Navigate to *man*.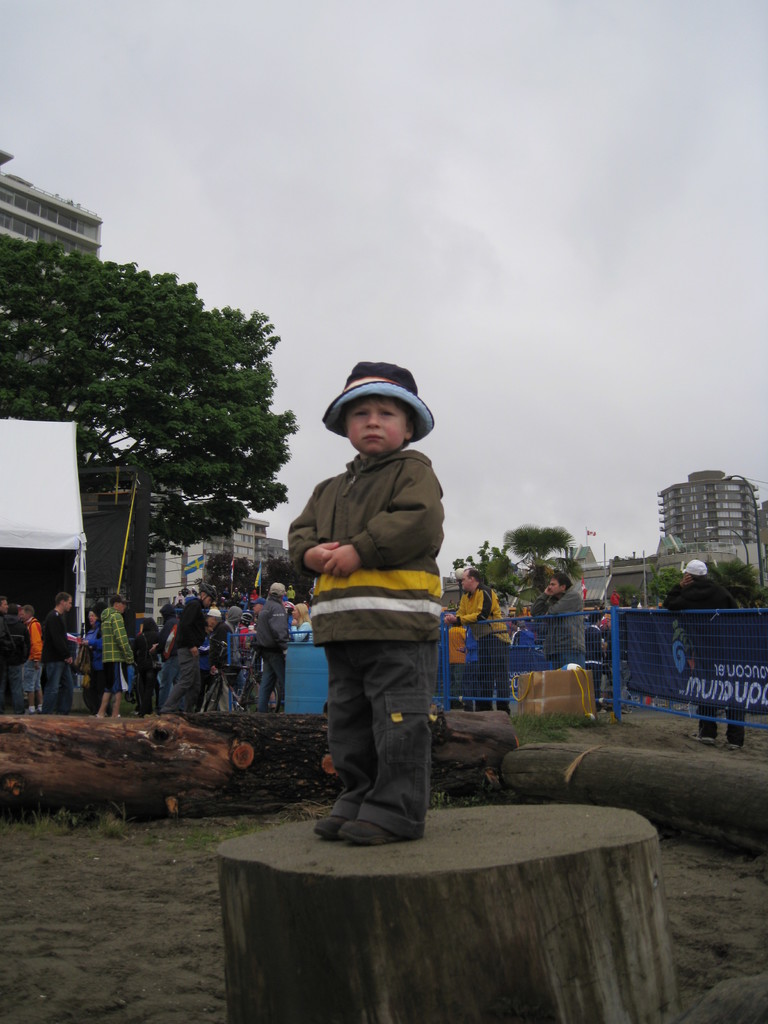
Navigation target: crop(97, 591, 132, 716).
